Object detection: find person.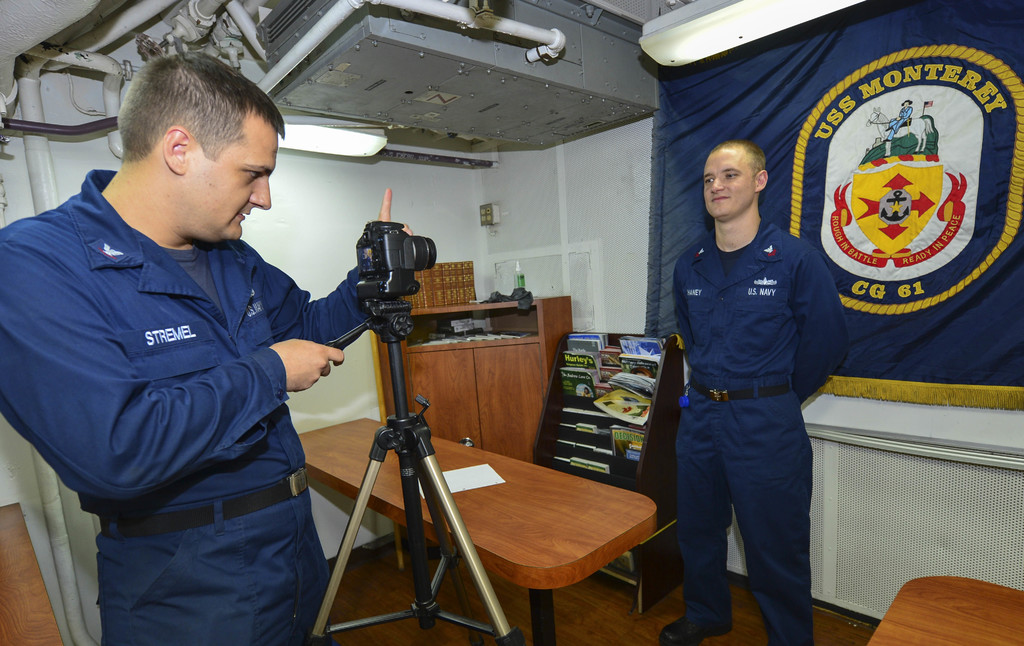
crop(661, 117, 844, 645).
